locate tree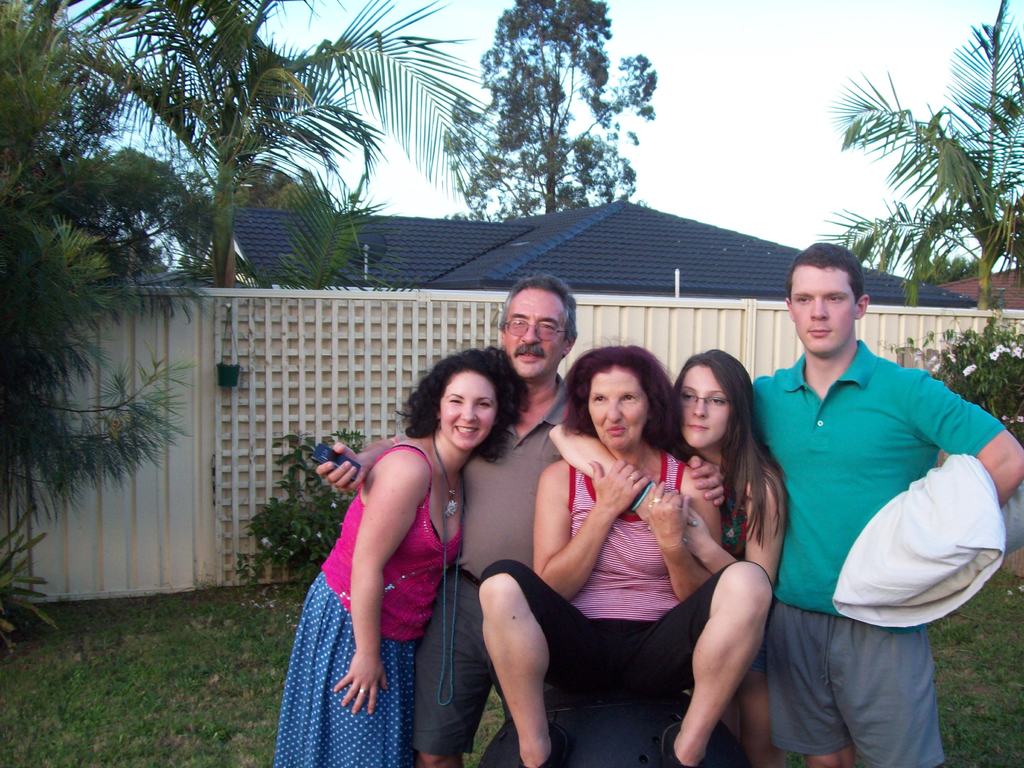
(436,0,660,221)
